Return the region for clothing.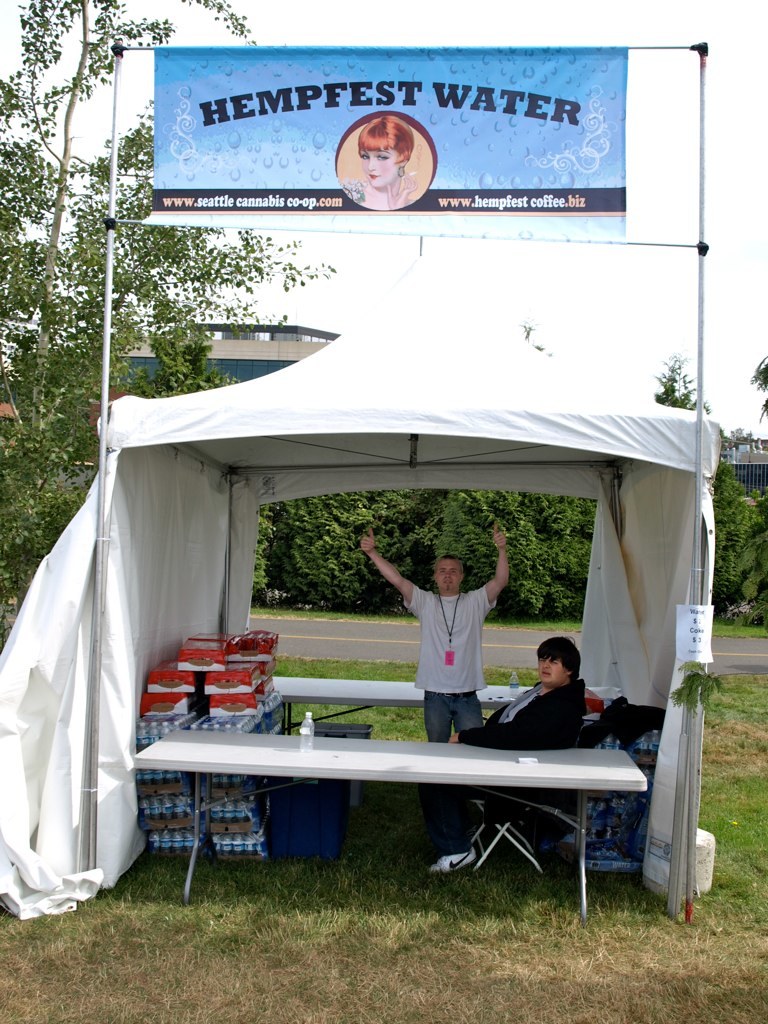
bbox=[440, 672, 590, 860].
